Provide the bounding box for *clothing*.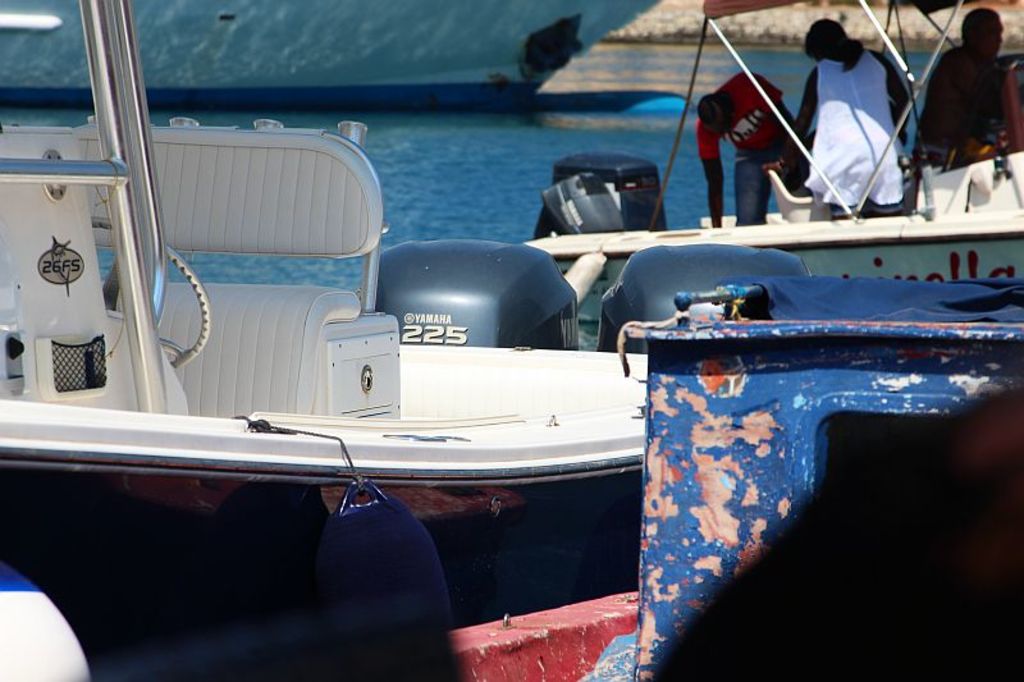
x1=686, y1=68, x2=814, y2=220.
